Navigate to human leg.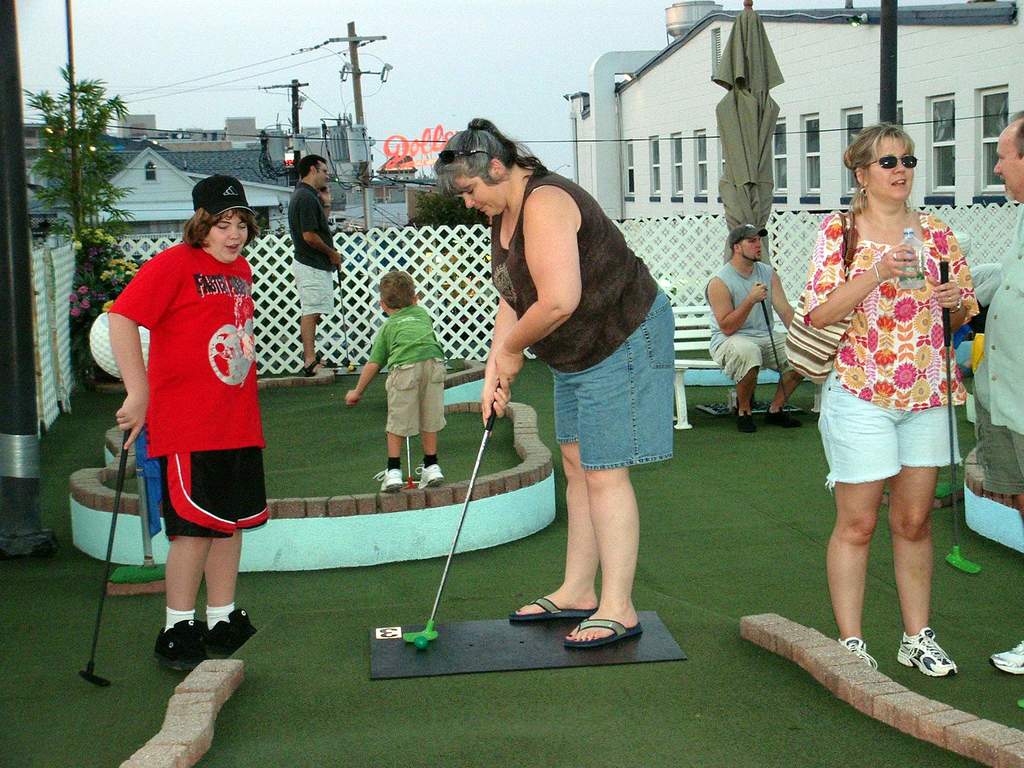
Navigation target: 567, 458, 640, 637.
